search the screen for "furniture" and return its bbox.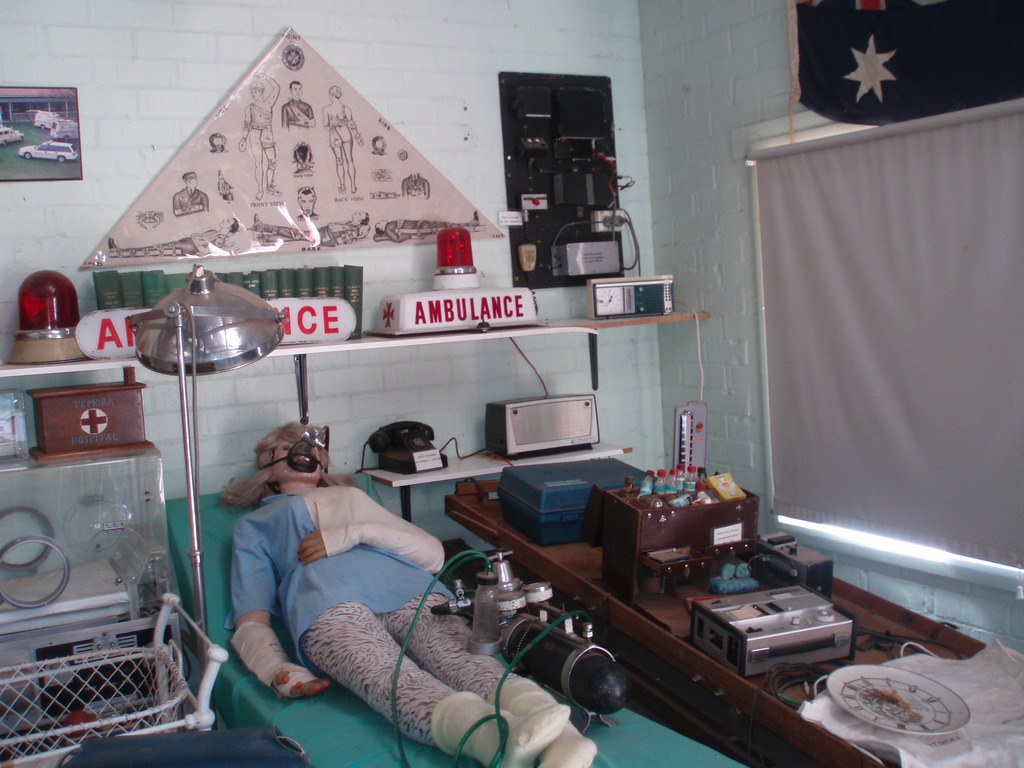
Found: 166:461:817:766.
